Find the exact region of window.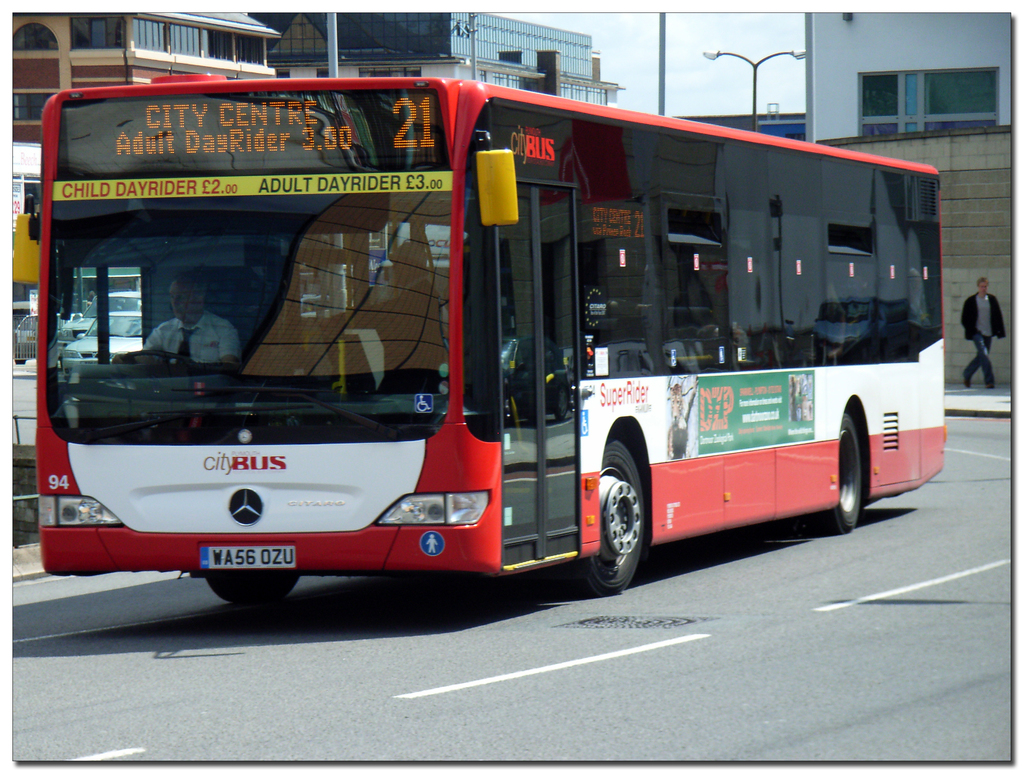
Exact region: crop(275, 68, 288, 81).
